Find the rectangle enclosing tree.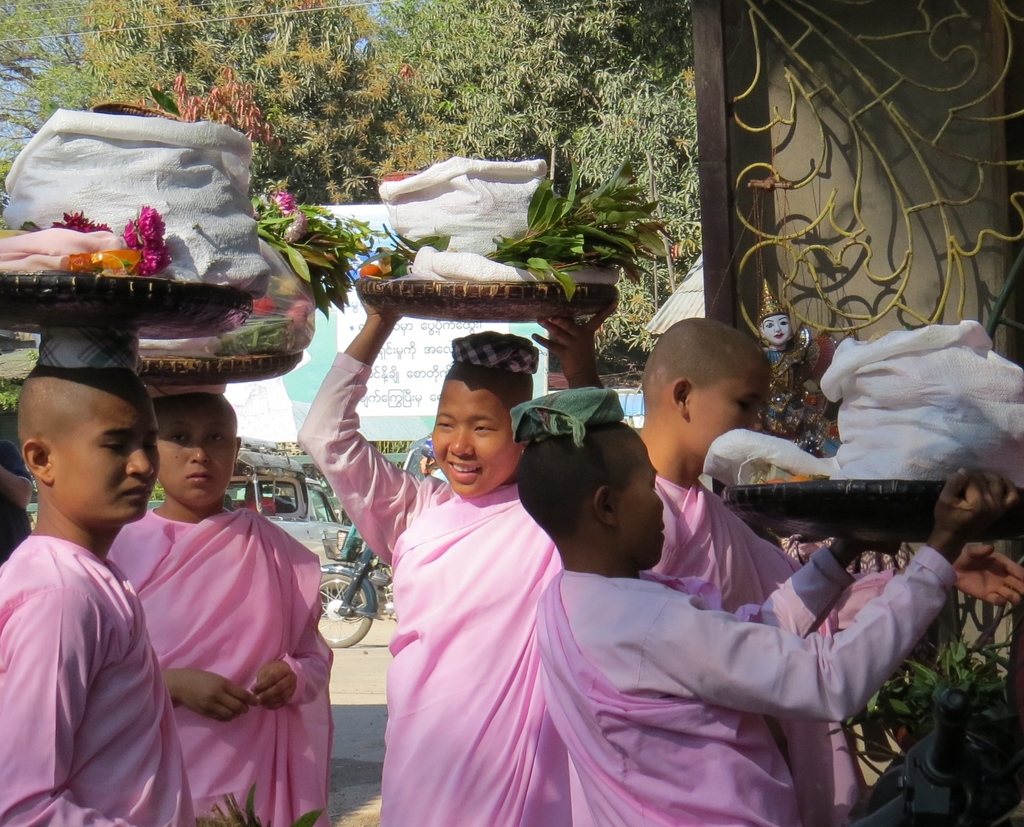
[1,3,701,355].
